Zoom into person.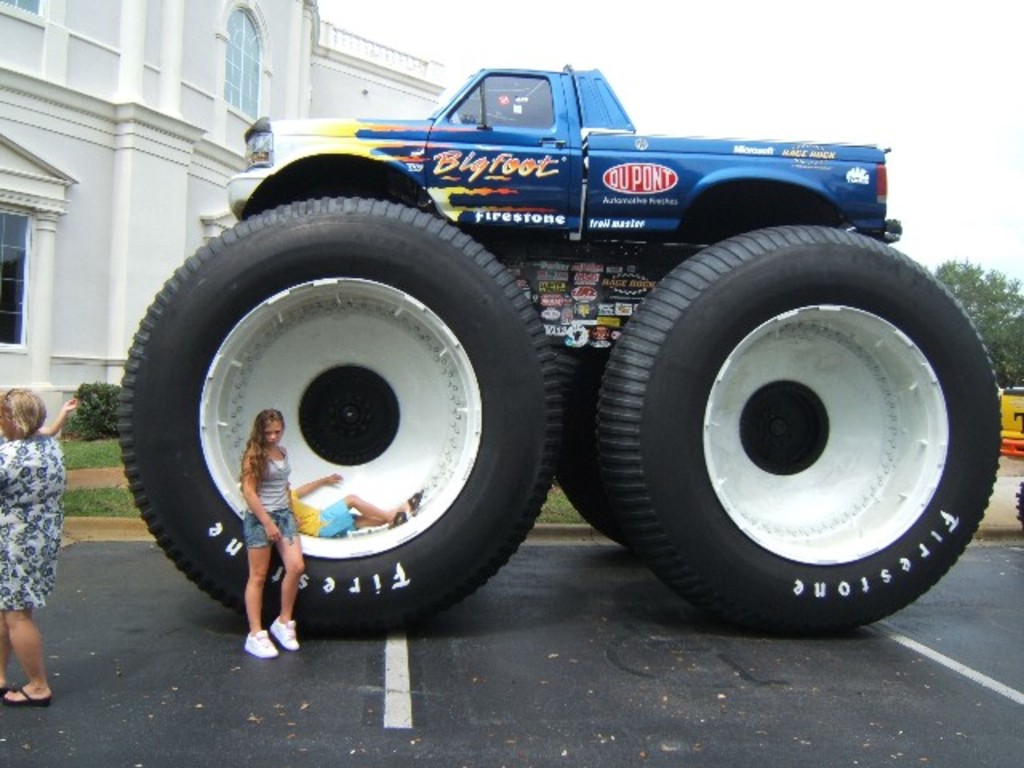
Zoom target: <box>0,382,66,704</box>.
